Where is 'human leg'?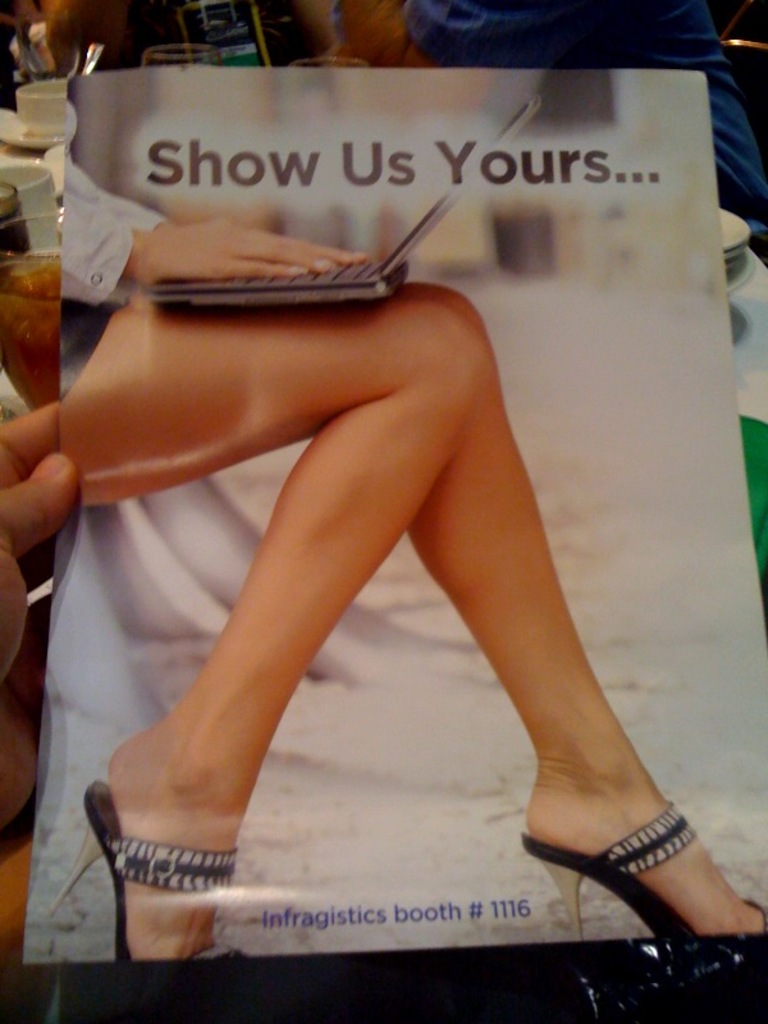
<box>70,307,479,956</box>.
